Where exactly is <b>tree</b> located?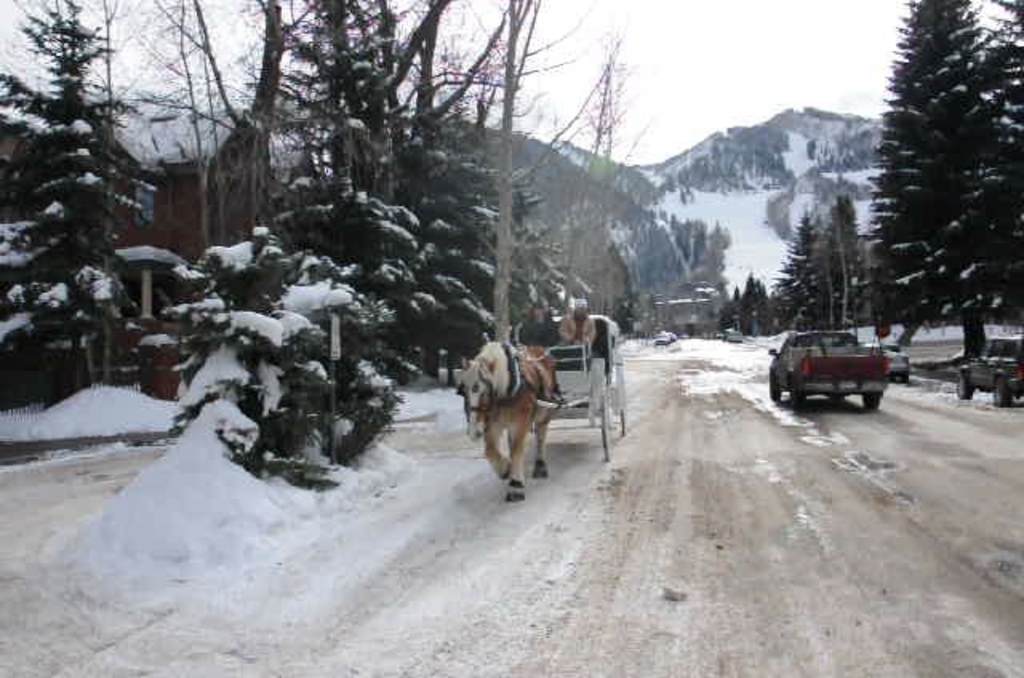
Its bounding box is (150,227,410,494).
